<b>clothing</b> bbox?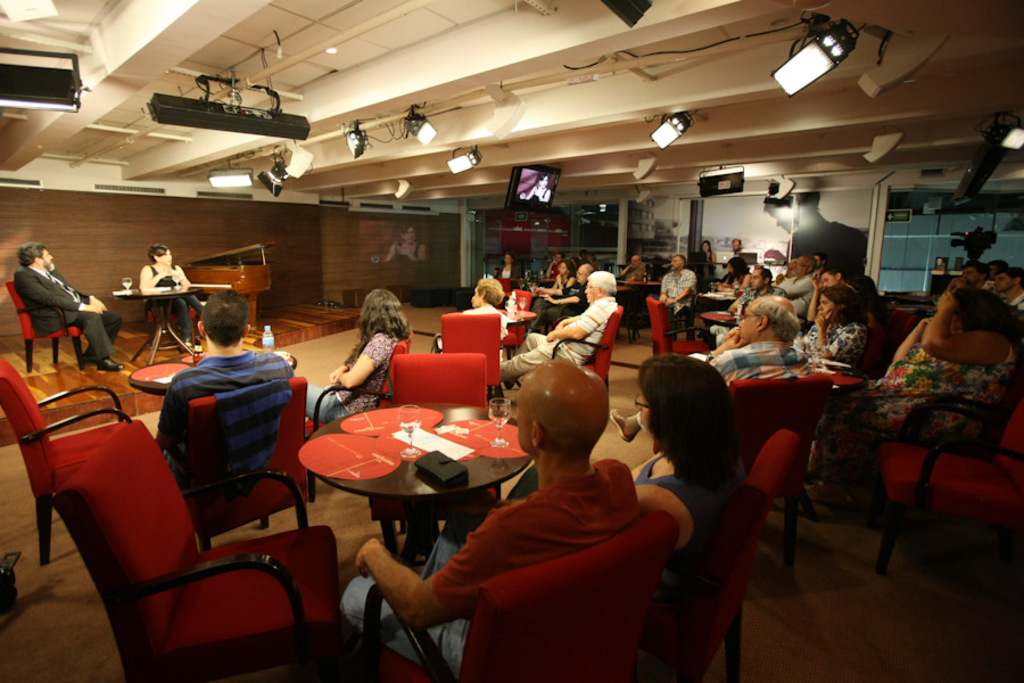
rect(9, 265, 133, 364)
